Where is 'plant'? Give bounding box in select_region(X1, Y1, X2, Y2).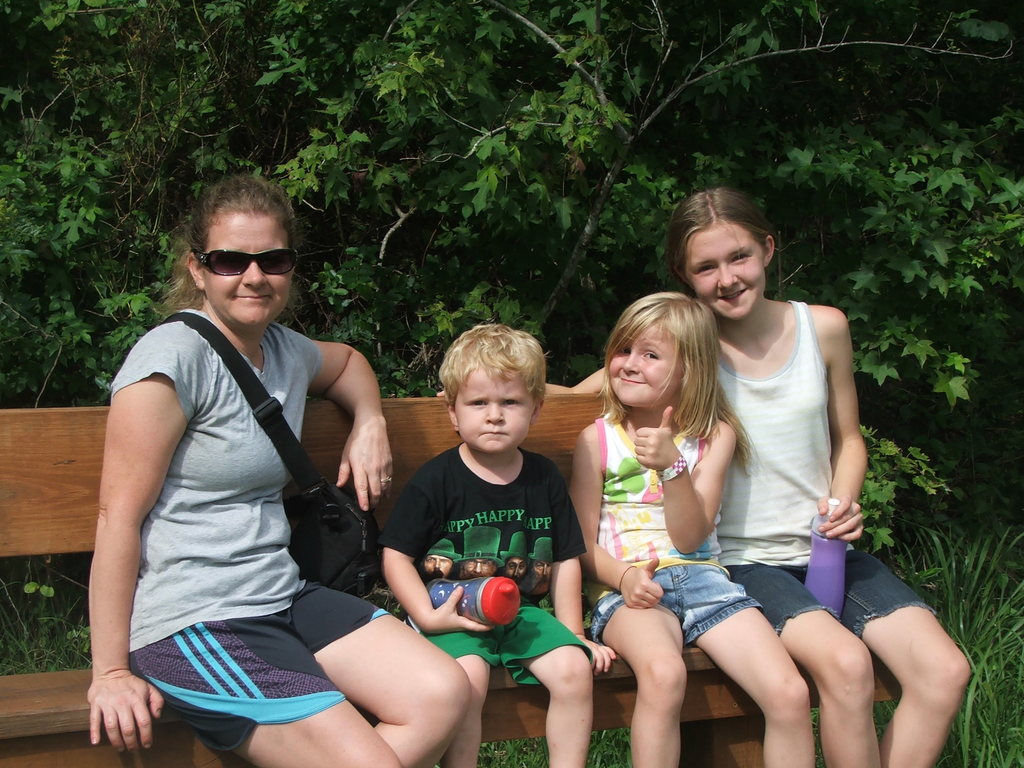
select_region(850, 422, 948, 559).
